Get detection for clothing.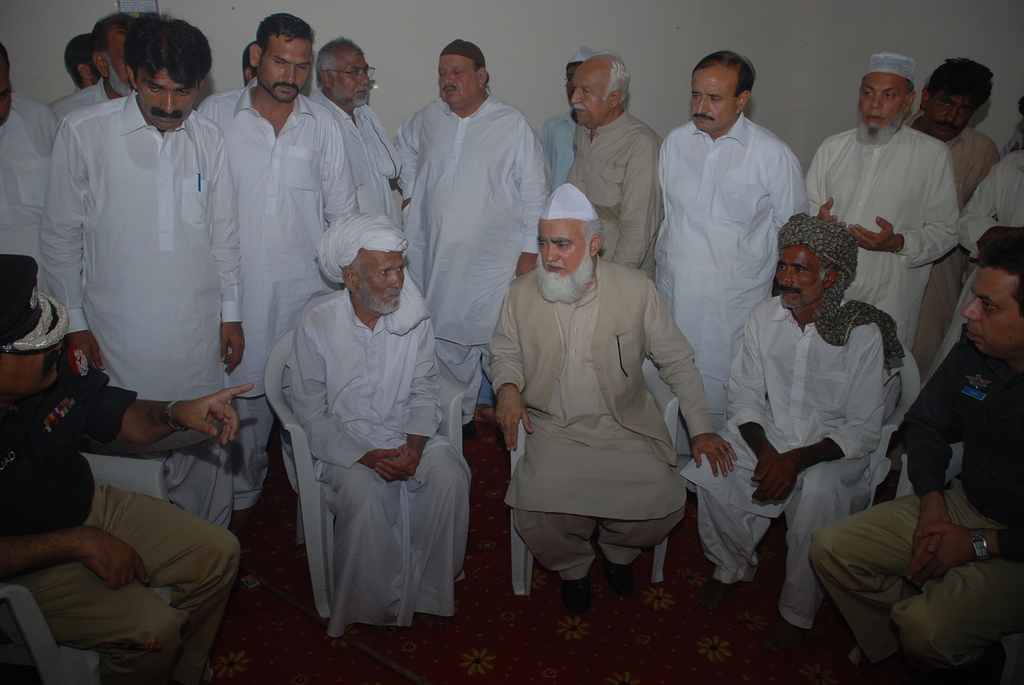
Detection: bbox(393, 88, 549, 403).
